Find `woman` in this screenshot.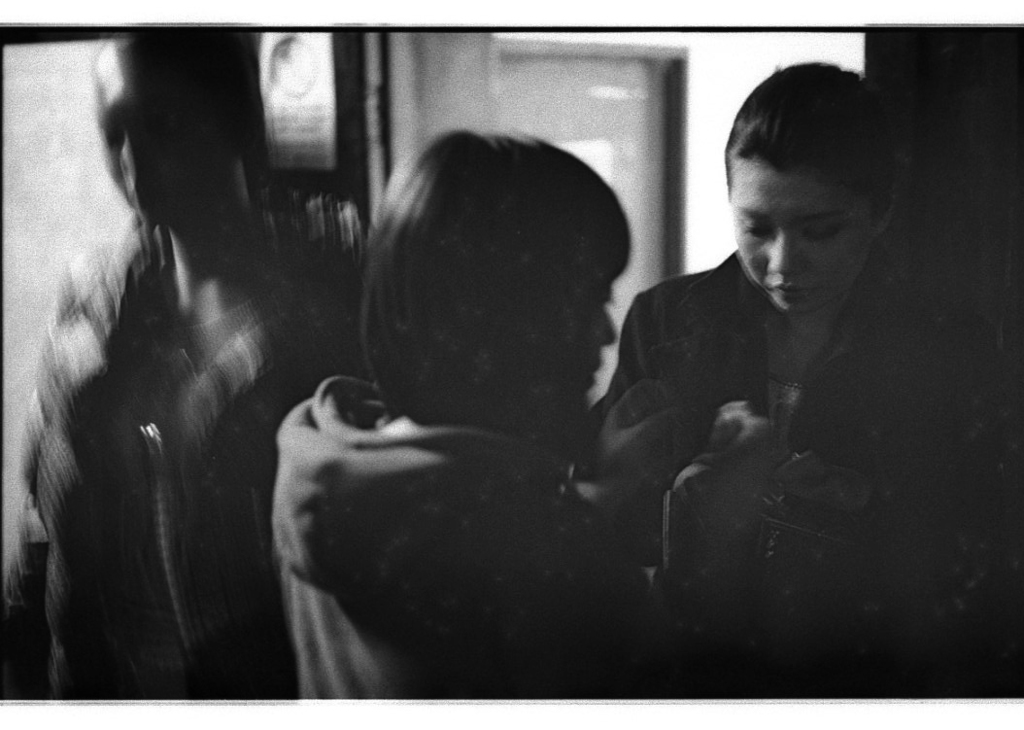
The bounding box for `woman` is (270,122,692,705).
